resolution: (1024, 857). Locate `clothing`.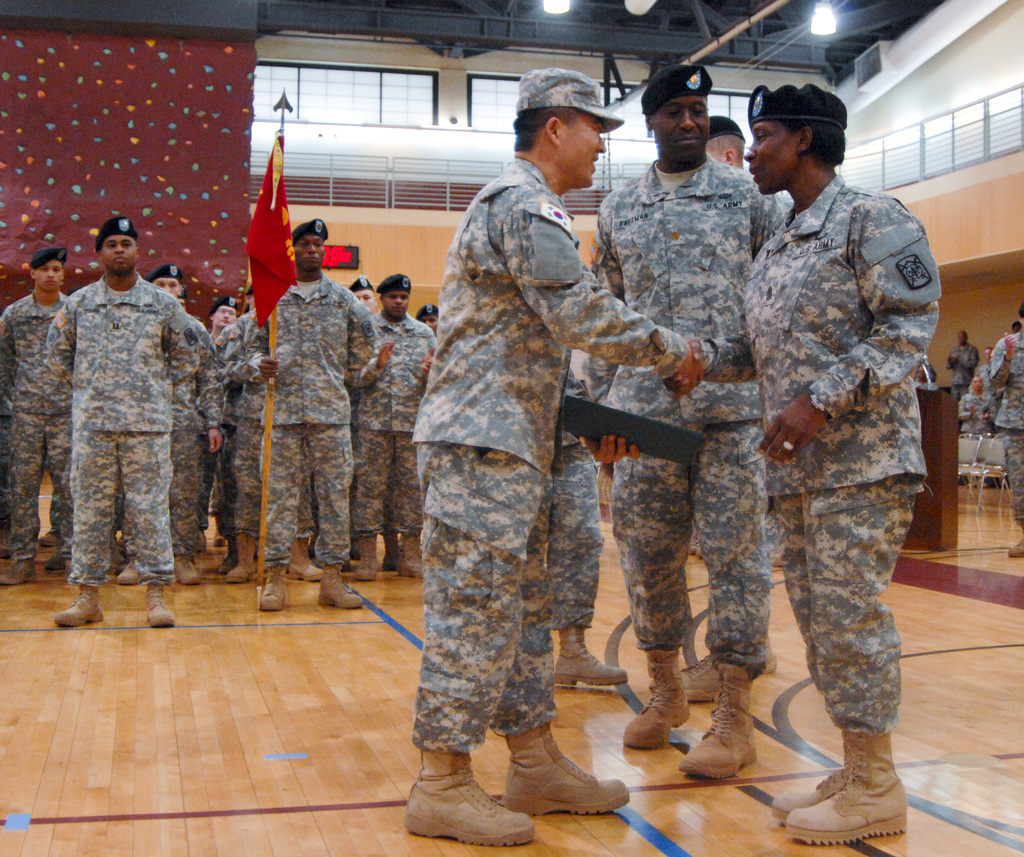
(left=702, top=108, right=952, bottom=775).
